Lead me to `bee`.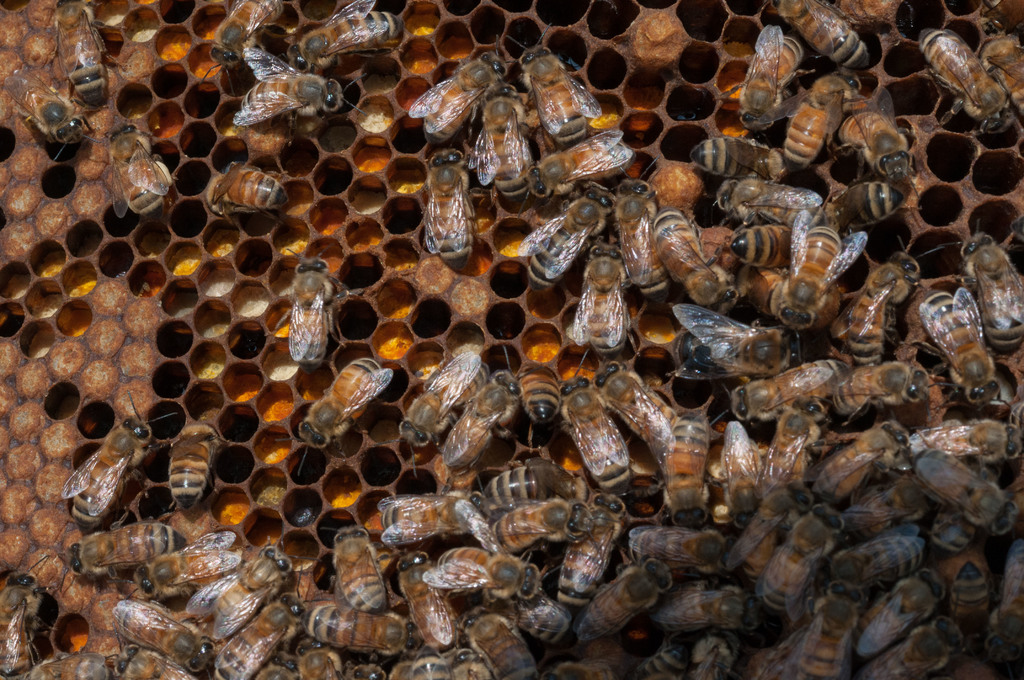
Lead to (840, 121, 919, 182).
